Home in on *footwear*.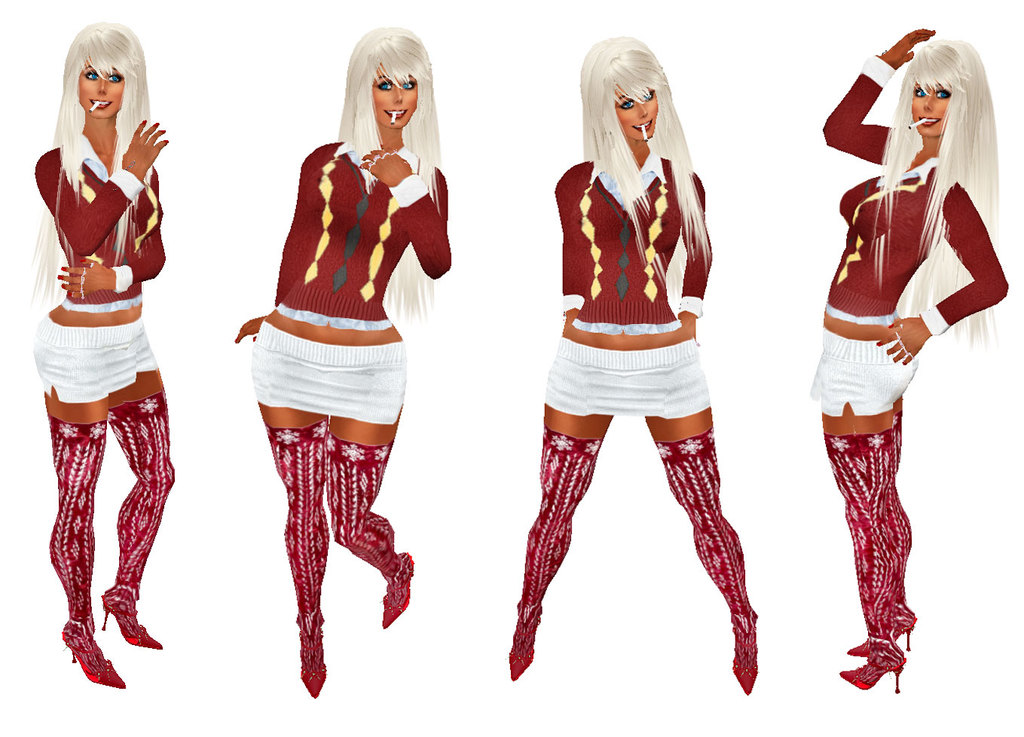
Homed in at locate(835, 648, 905, 690).
